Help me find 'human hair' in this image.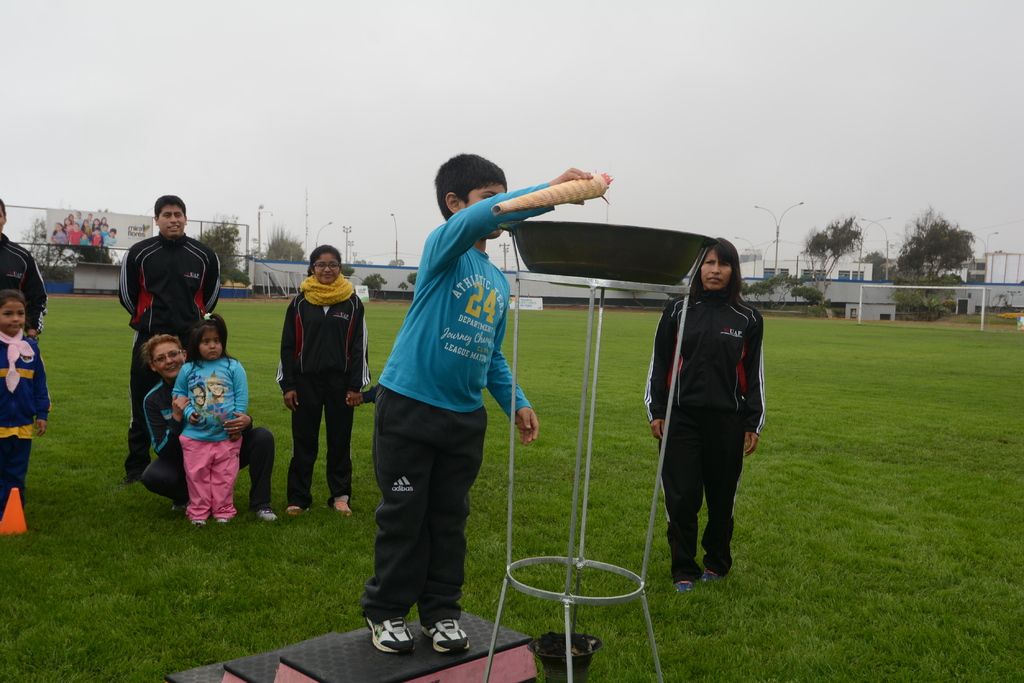
Found it: [93, 218, 100, 224].
